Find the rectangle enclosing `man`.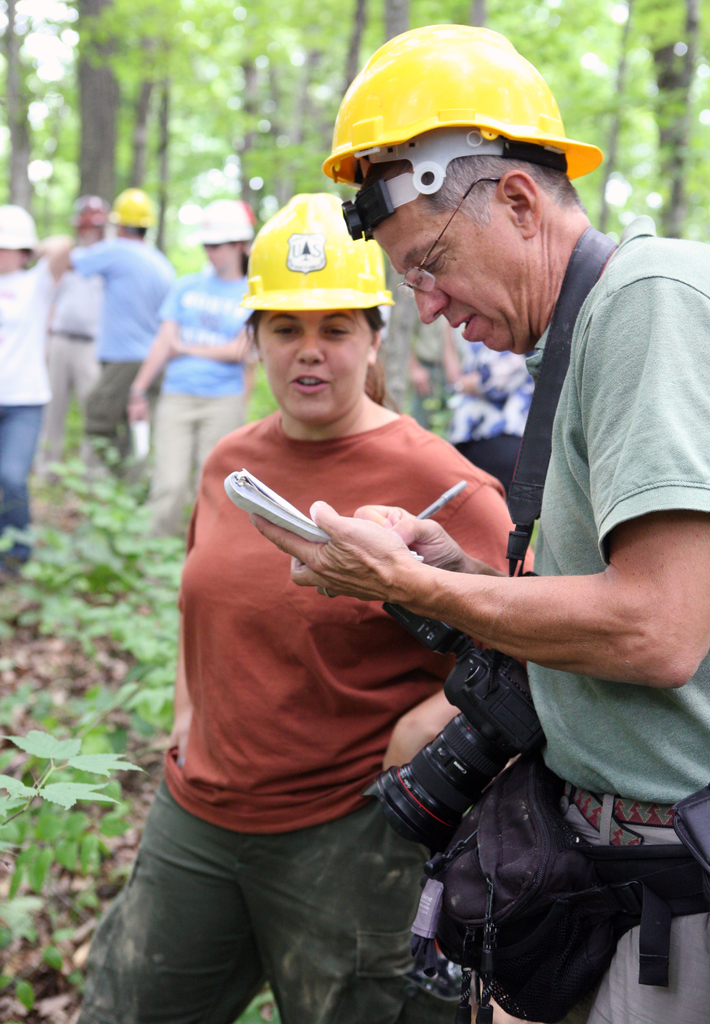
<bbox>230, 35, 690, 1023</bbox>.
